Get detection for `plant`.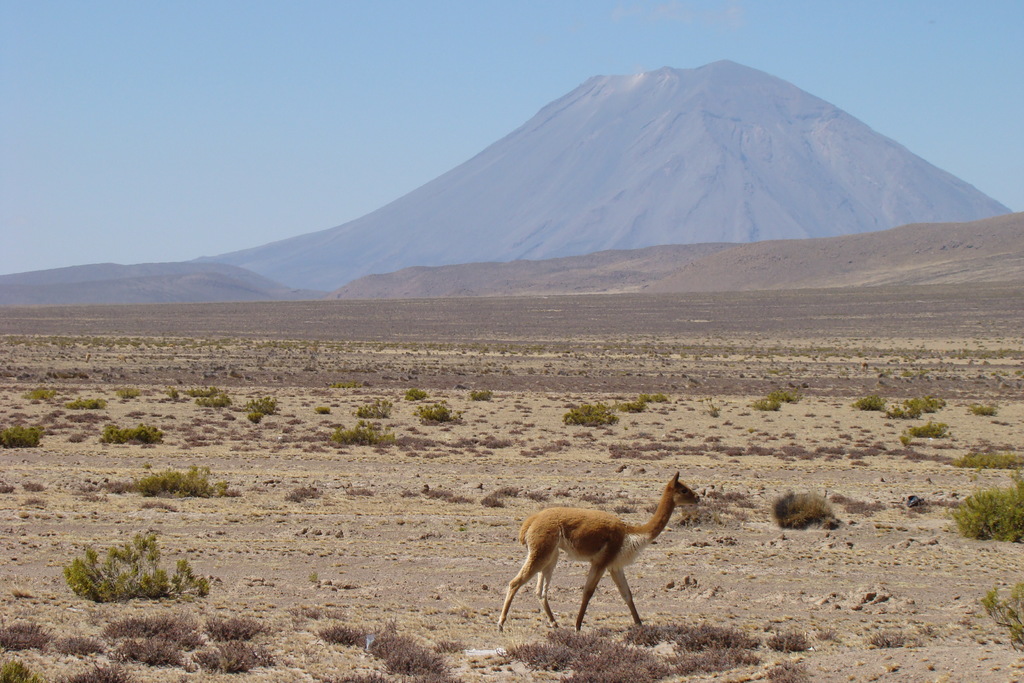
Detection: box=[474, 387, 497, 400].
